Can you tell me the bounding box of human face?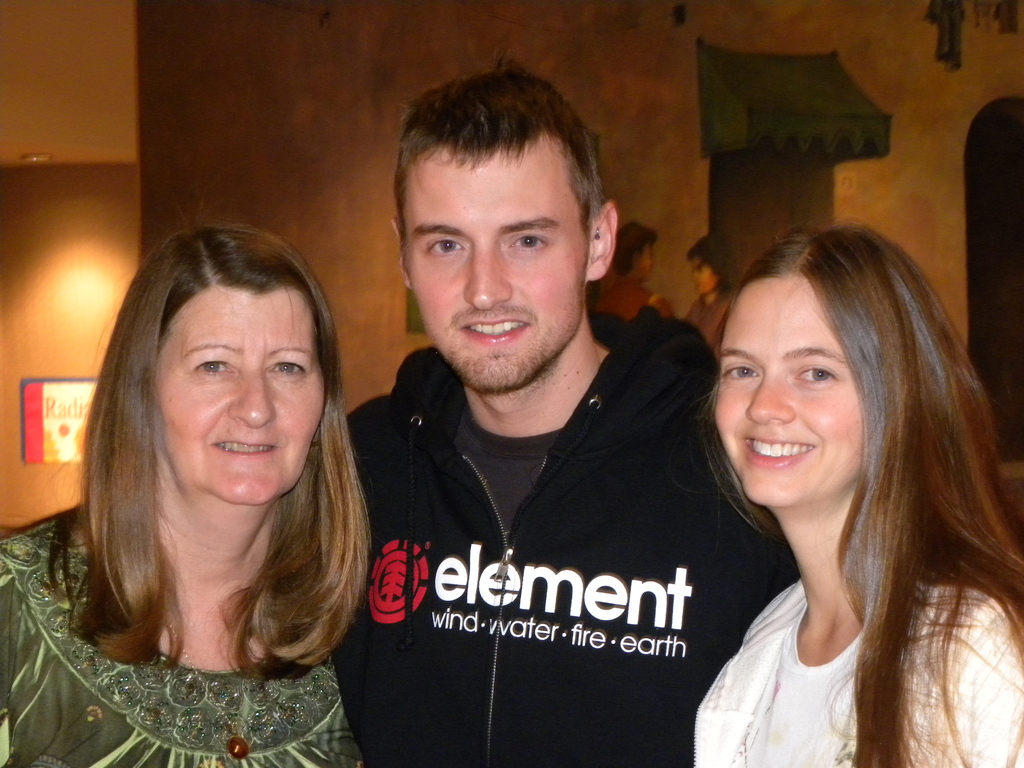
crop(718, 267, 861, 502).
